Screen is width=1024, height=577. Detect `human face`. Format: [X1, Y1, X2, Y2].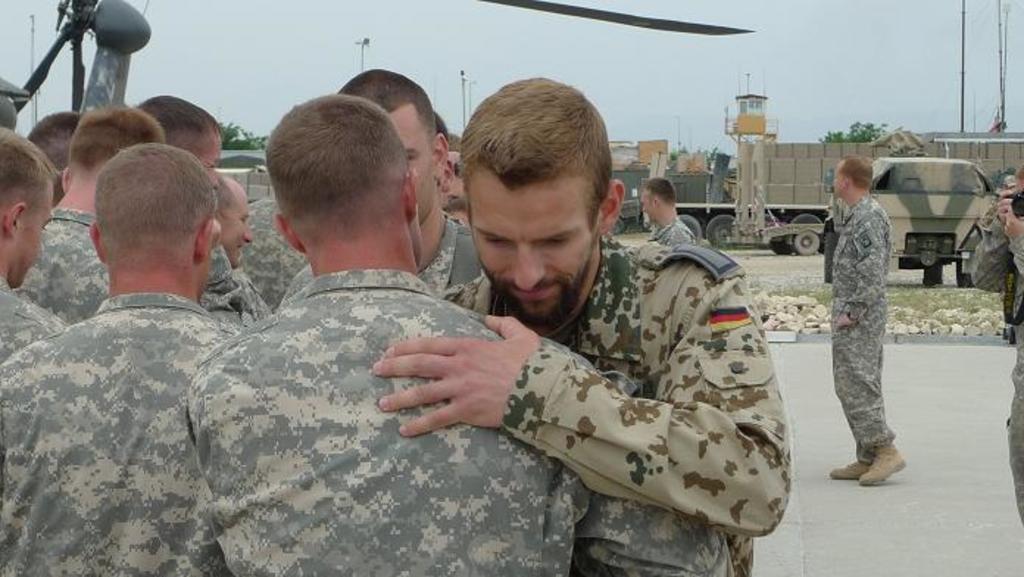
[831, 168, 847, 199].
